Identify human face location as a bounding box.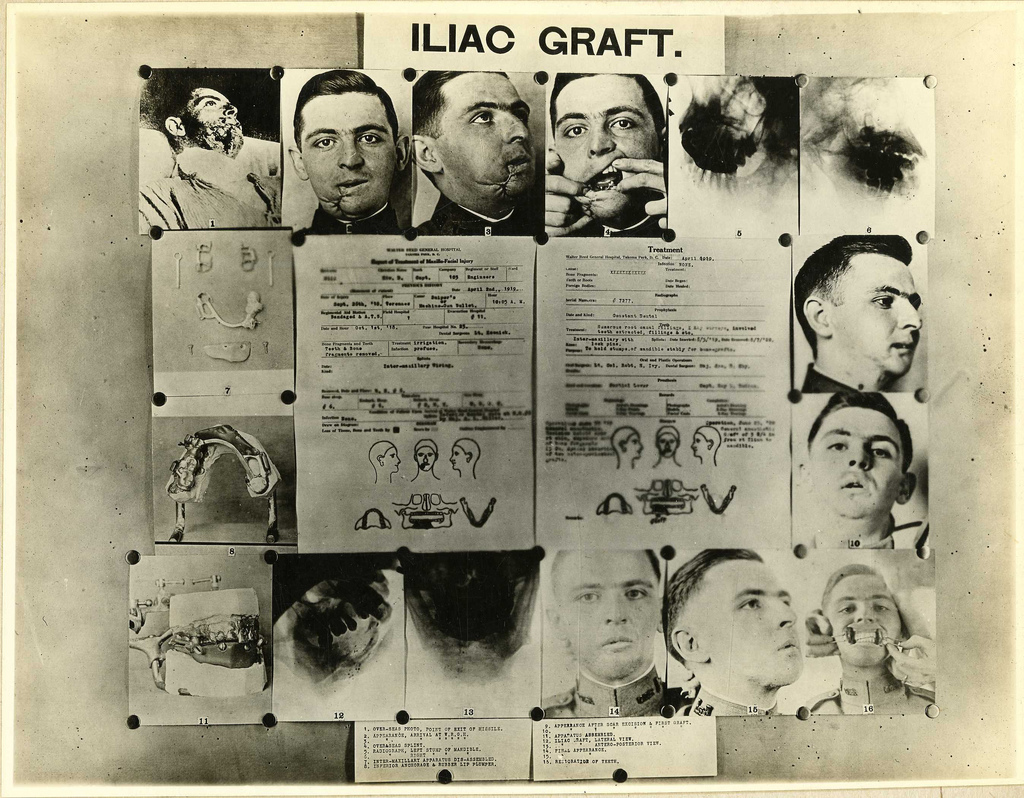
186,90,243,154.
